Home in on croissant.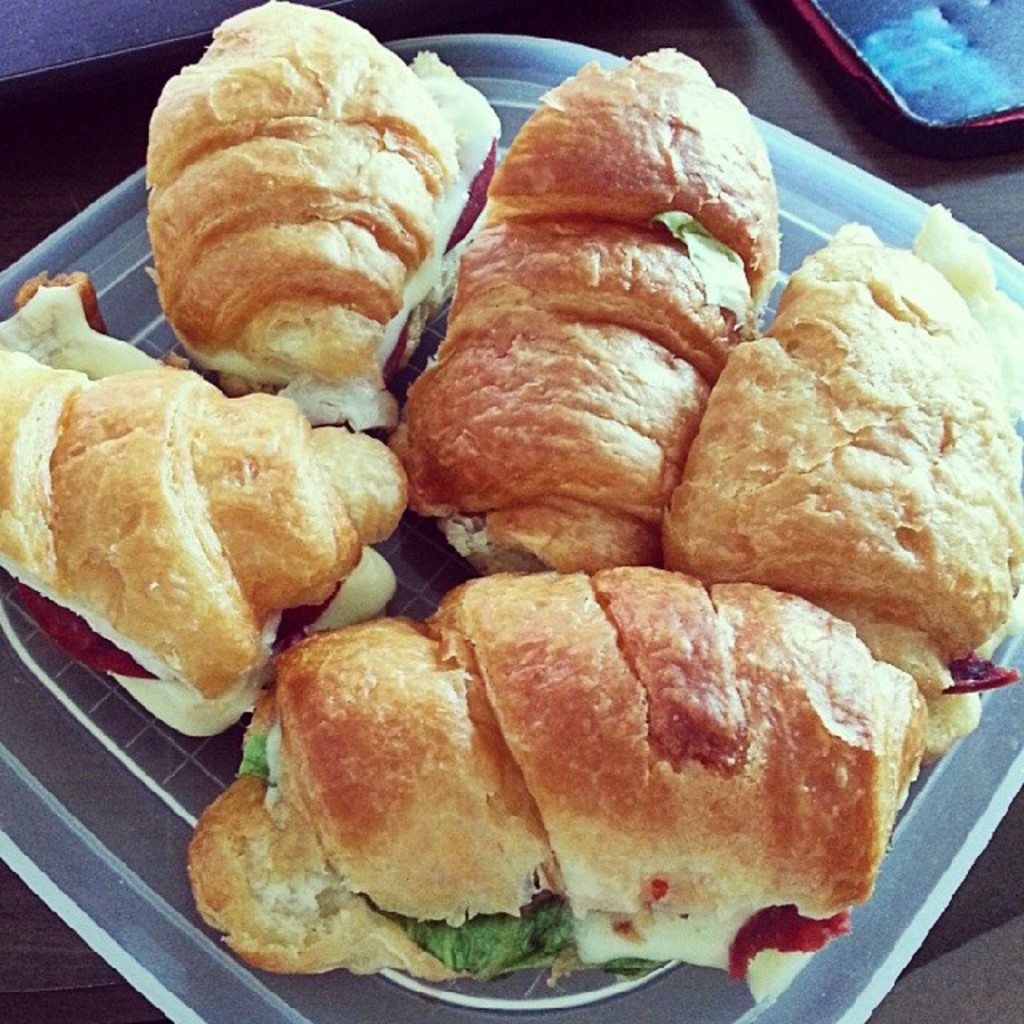
Homed in at Rect(0, 278, 411, 734).
